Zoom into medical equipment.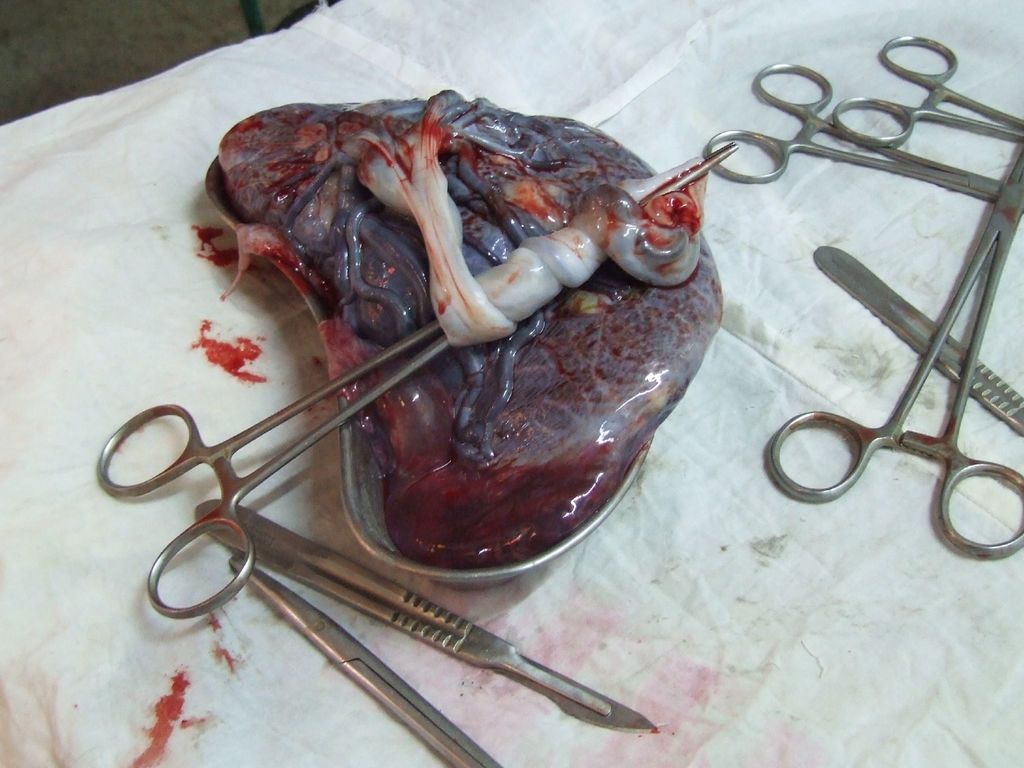
Zoom target: region(192, 487, 658, 739).
